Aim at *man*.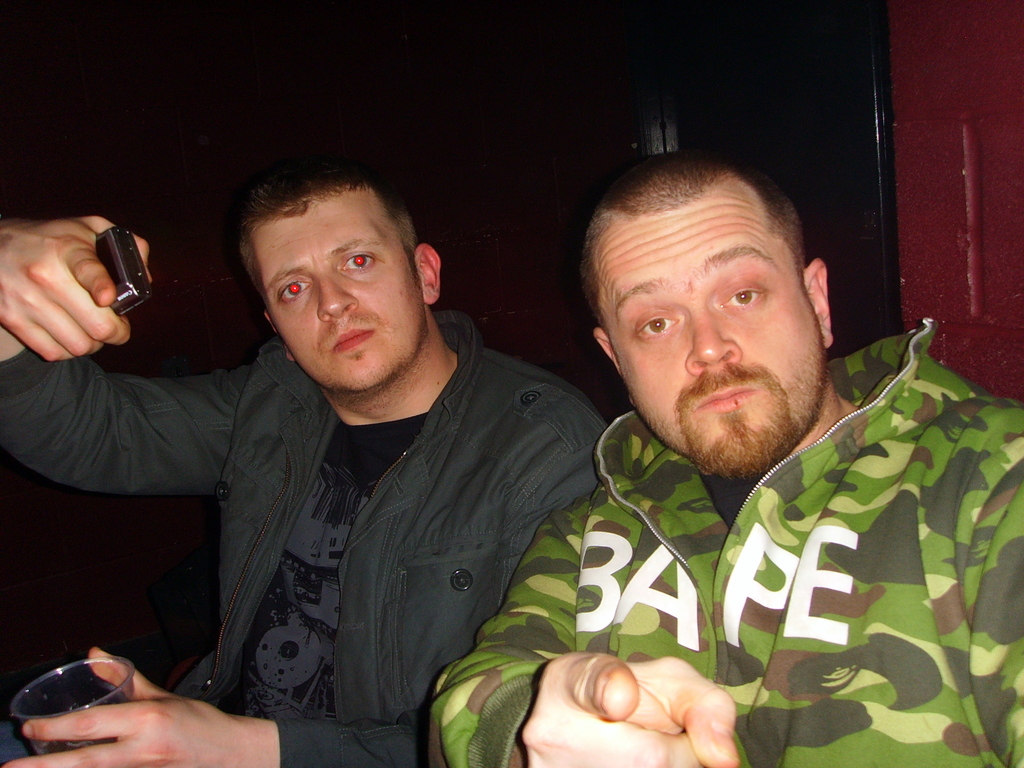
Aimed at locate(424, 148, 1023, 767).
